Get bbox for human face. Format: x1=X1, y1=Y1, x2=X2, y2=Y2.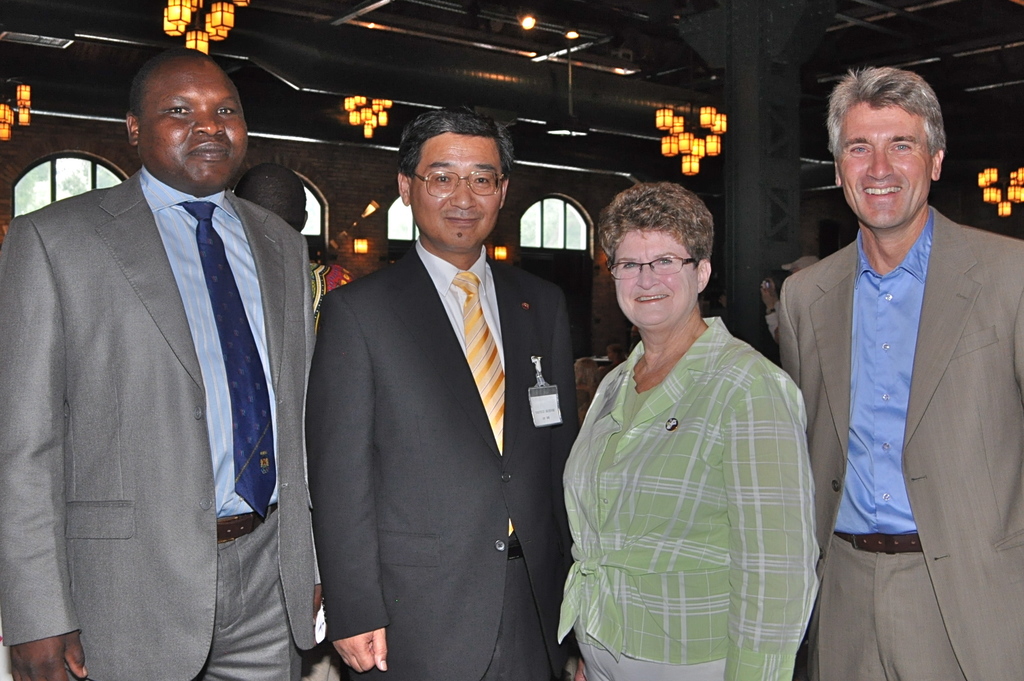
x1=840, y1=103, x2=934, y2=230.
